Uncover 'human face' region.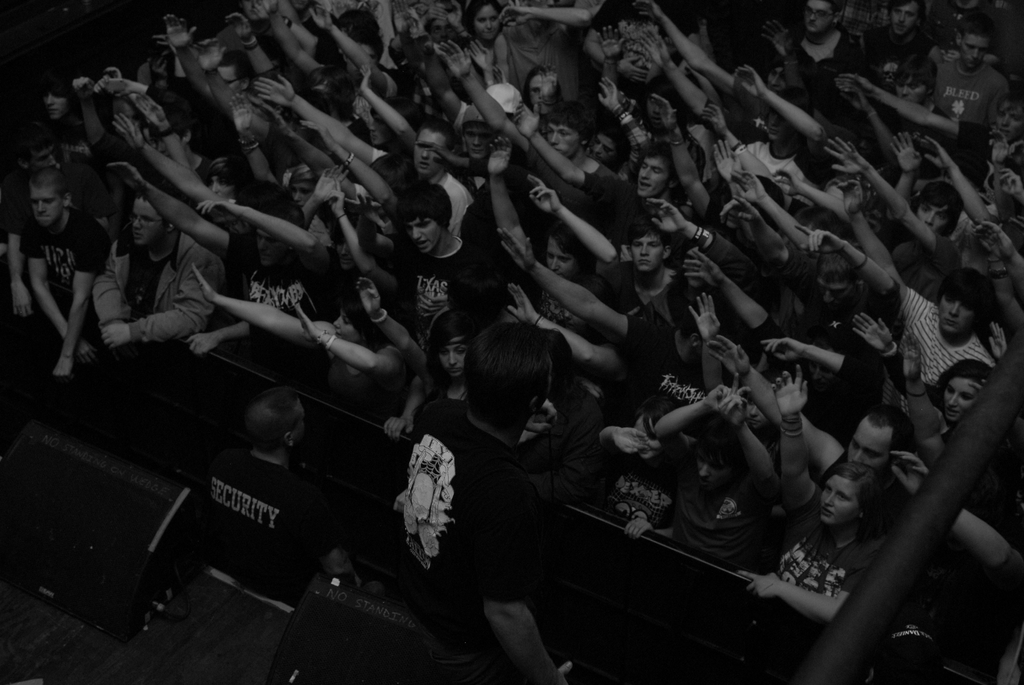
Uncovered: select_region(940, 298, 973, 333).
